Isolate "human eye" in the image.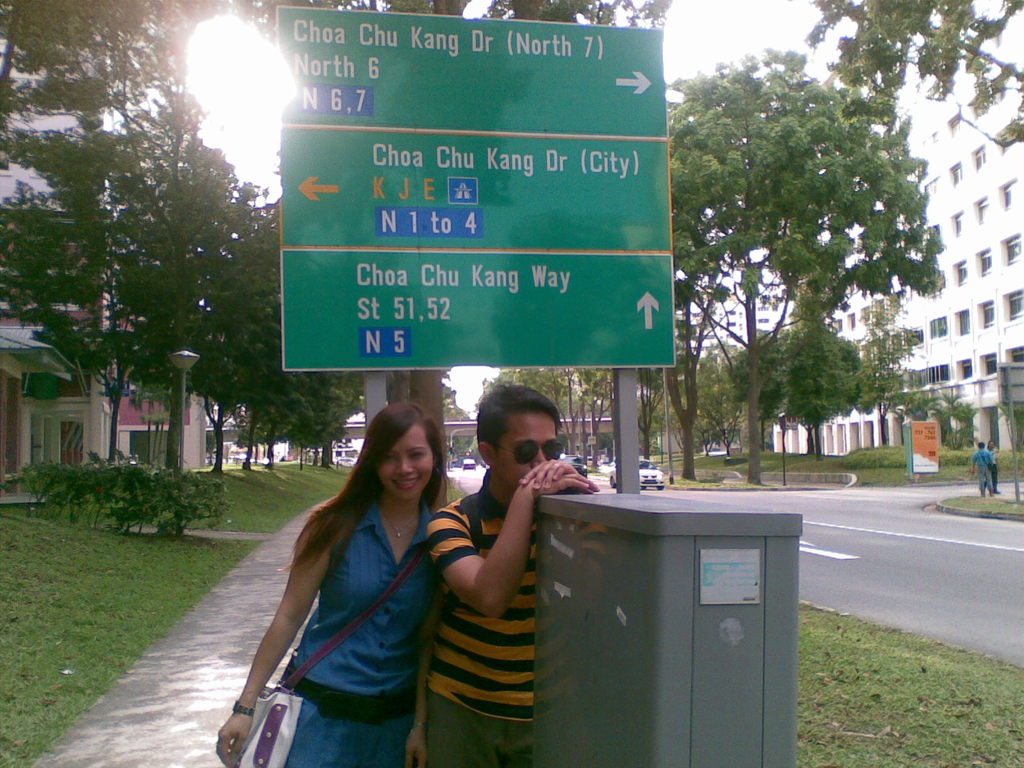
Isolated region: 382, 452, 397, 464.
